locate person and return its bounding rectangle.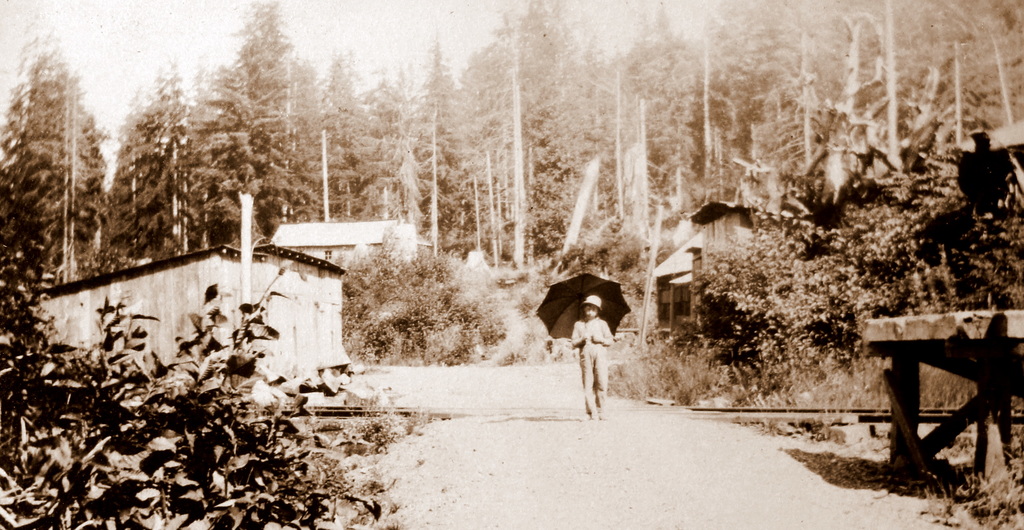
select_region(569, 295, 614, 415).
